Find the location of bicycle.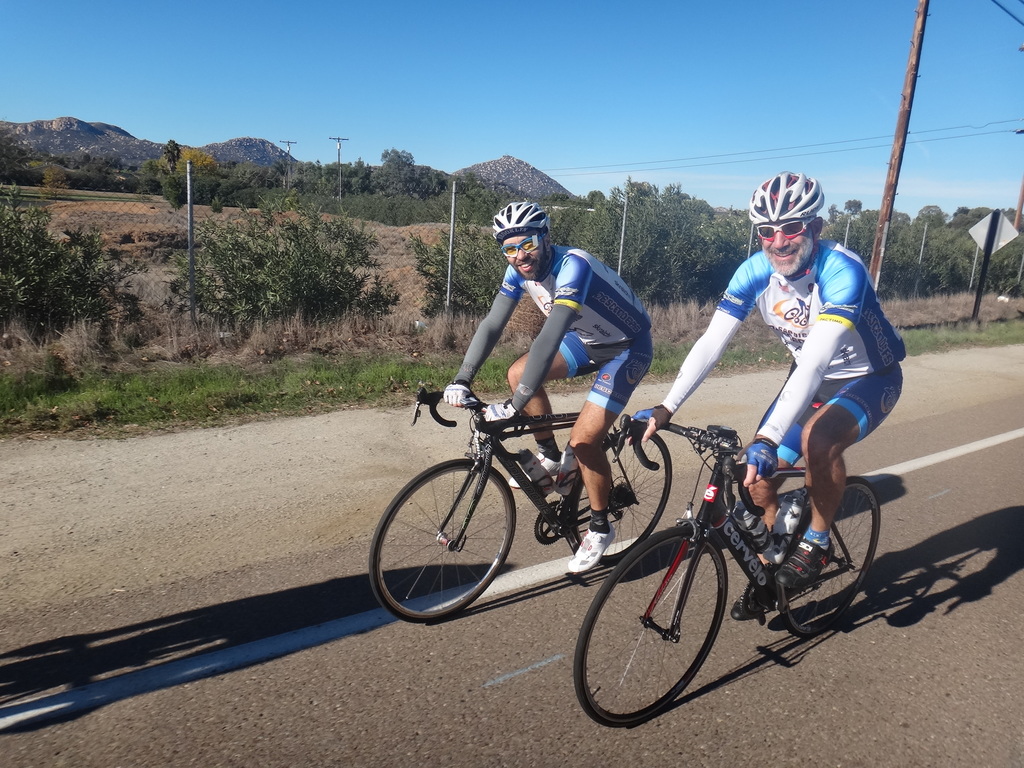
Location: x1=364 y1=376 x2=671 y2=632.
